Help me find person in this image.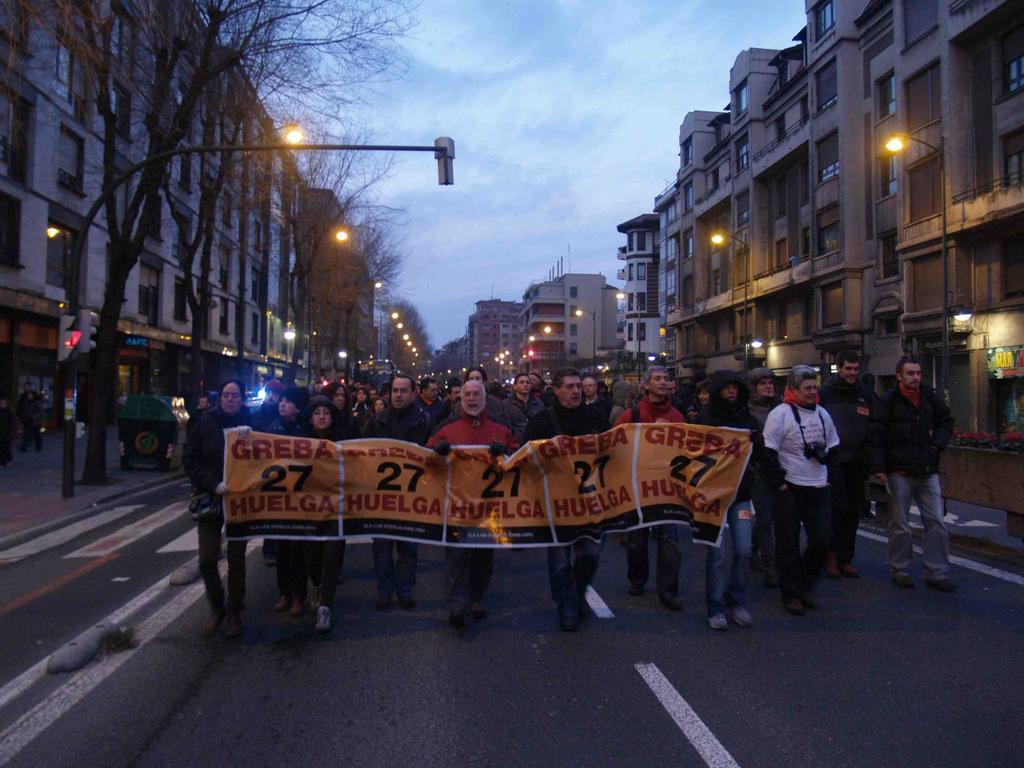
Found it: detection(767, 355, 852, 612).
